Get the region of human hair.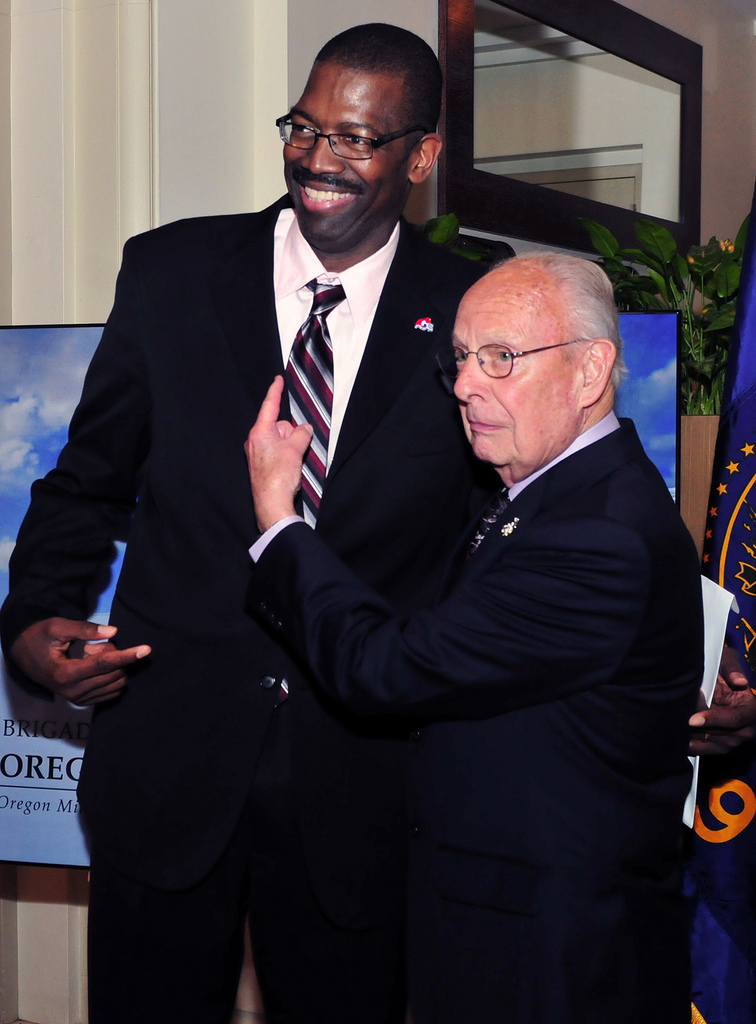
l=499, t=255, r=620, b=398.
